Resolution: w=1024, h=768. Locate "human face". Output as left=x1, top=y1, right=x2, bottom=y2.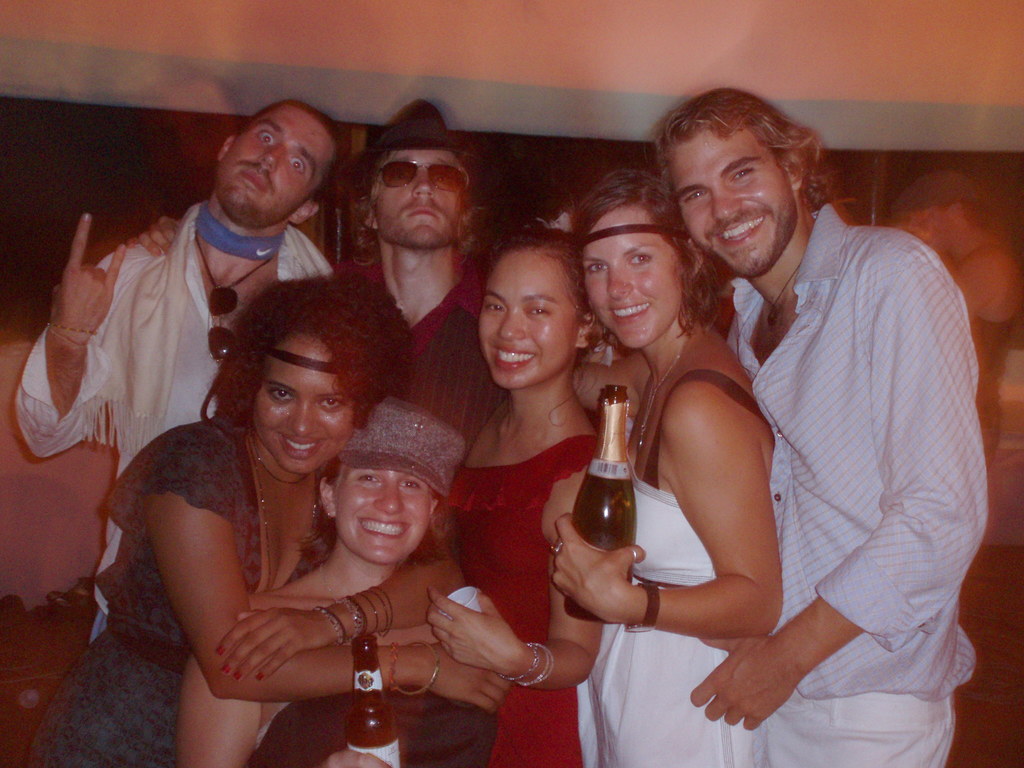
left=668, top=121, right=798, bottom=281.
